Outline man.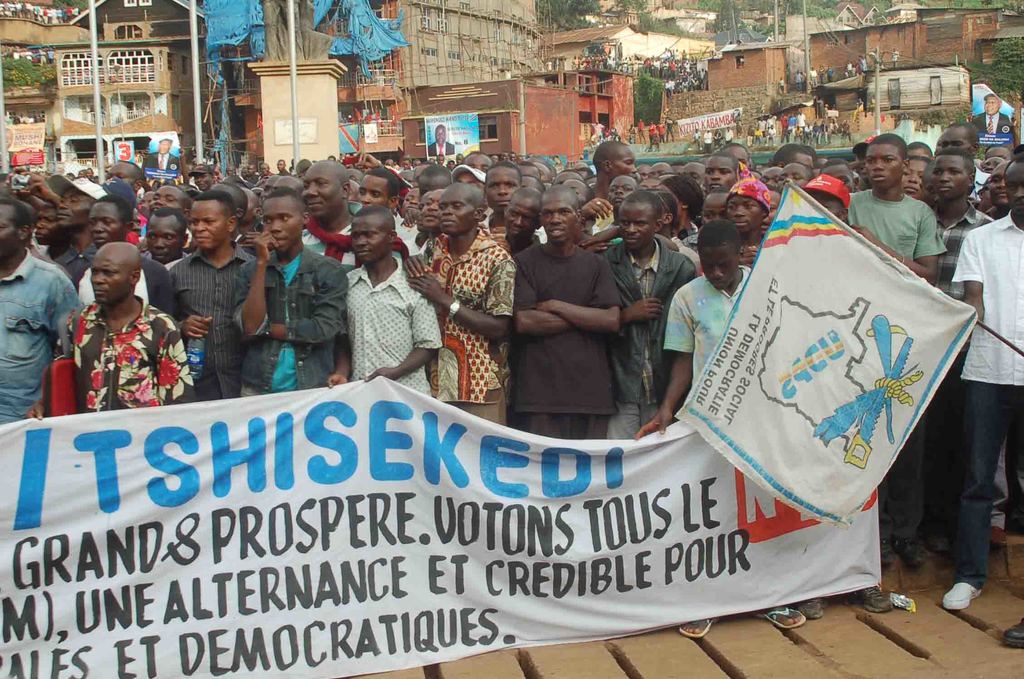
Outline: <region>479, 162, 547, 243</region>.
